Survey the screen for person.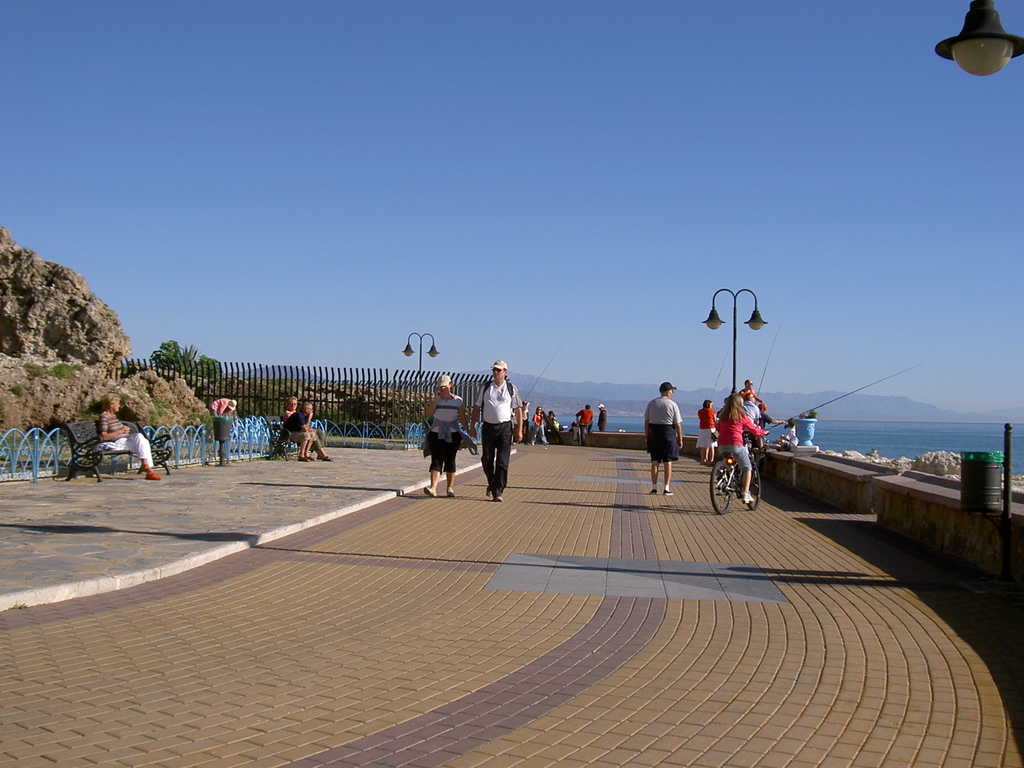
Survey found: {"x1": 742, "y1": 390, "x2": 764, "y2": 424}.
